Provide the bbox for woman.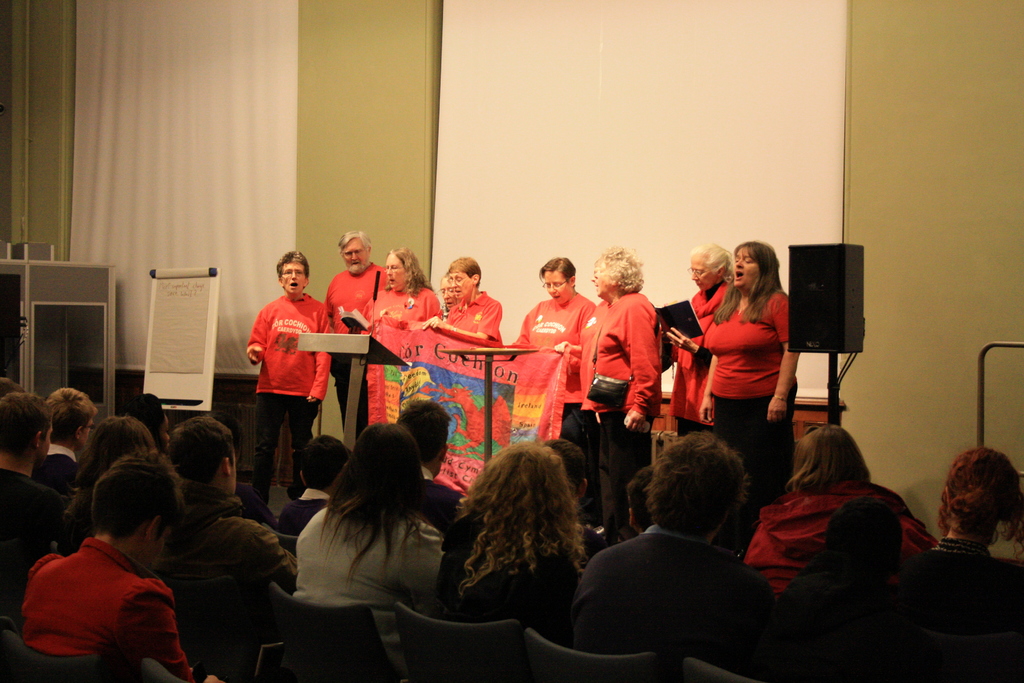
742/420/935/589.
